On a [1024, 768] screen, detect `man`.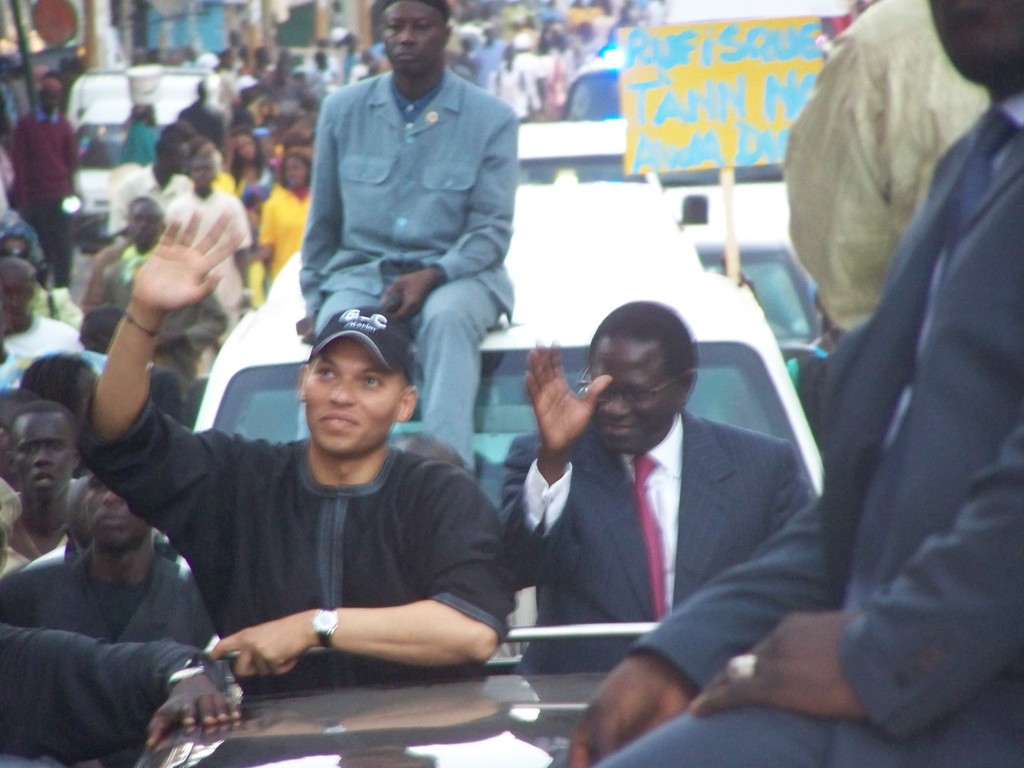
{"left": 0, "top": 466, "right": 214, "bottom": 654}.
